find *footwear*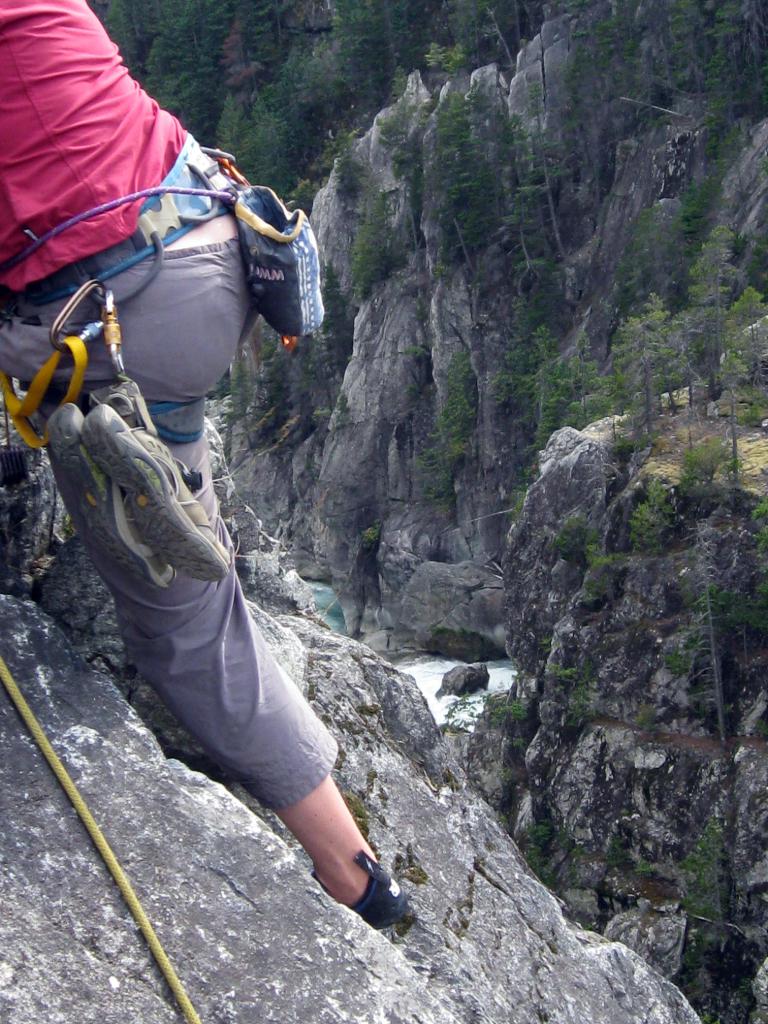
select_region(83, 406, 229, 586)
